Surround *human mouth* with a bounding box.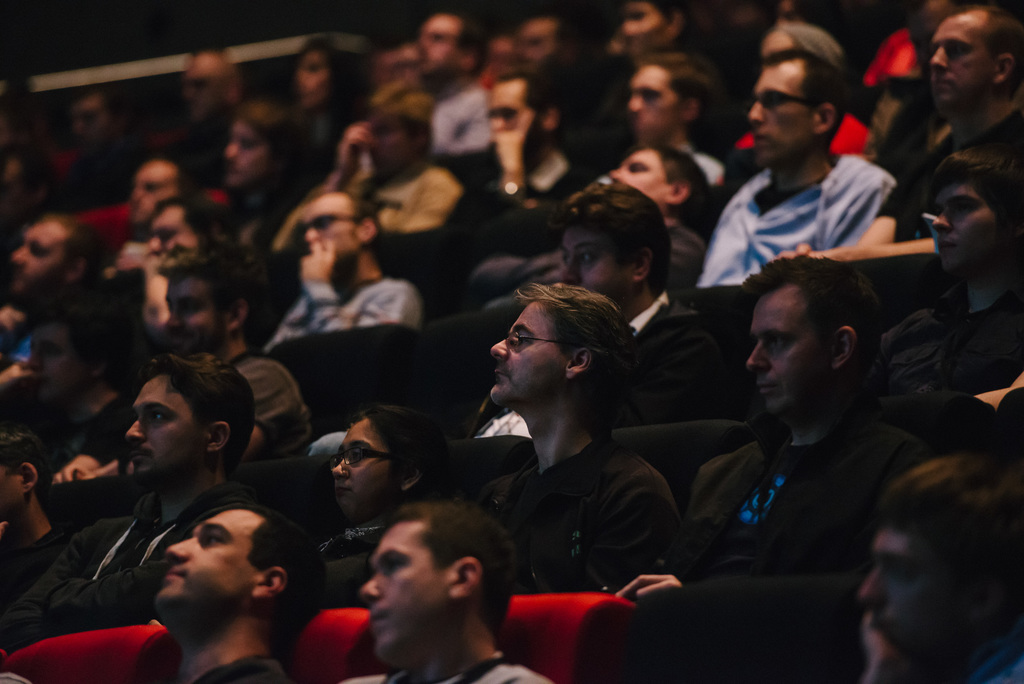
[x1=170, y1=334, x2=189, y2=350].
